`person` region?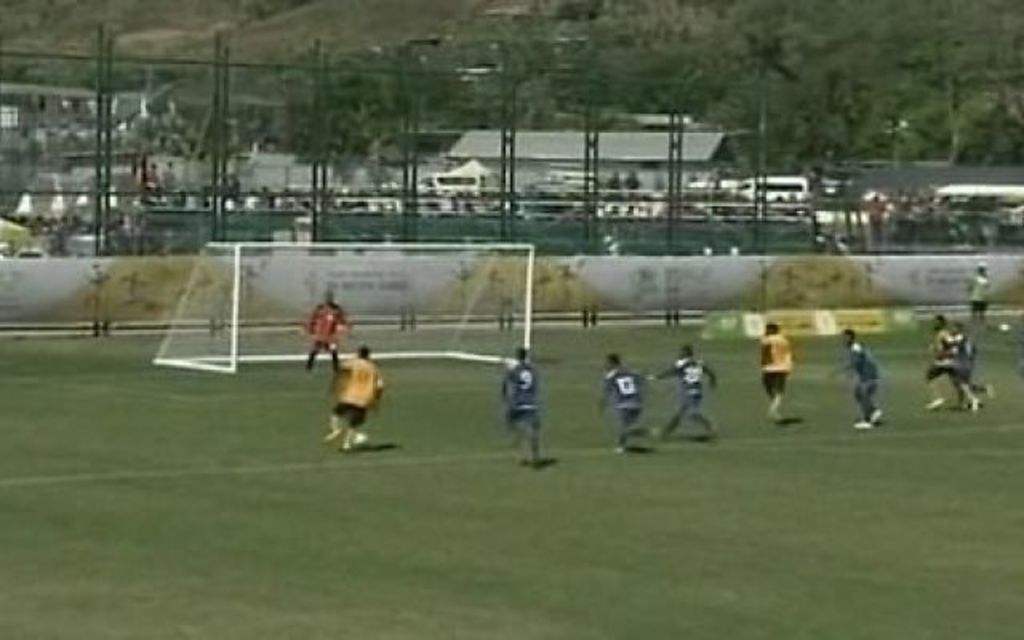
l=971, t=259, r=994, b=322
